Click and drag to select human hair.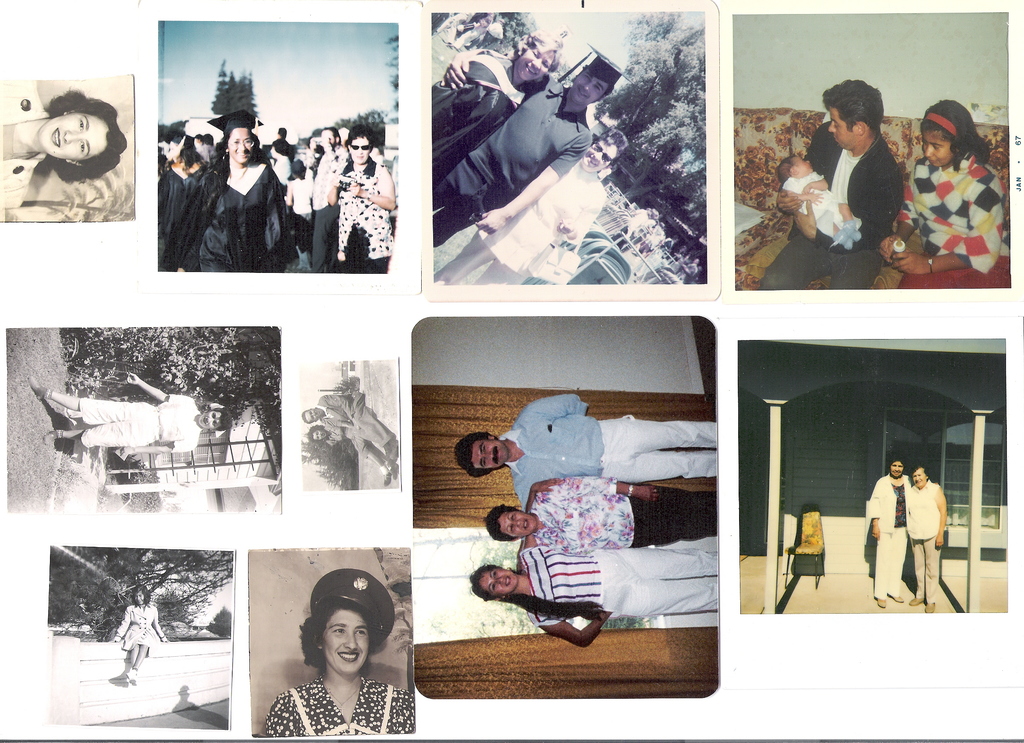
Selection: crop(465, 561, 604, 610).
